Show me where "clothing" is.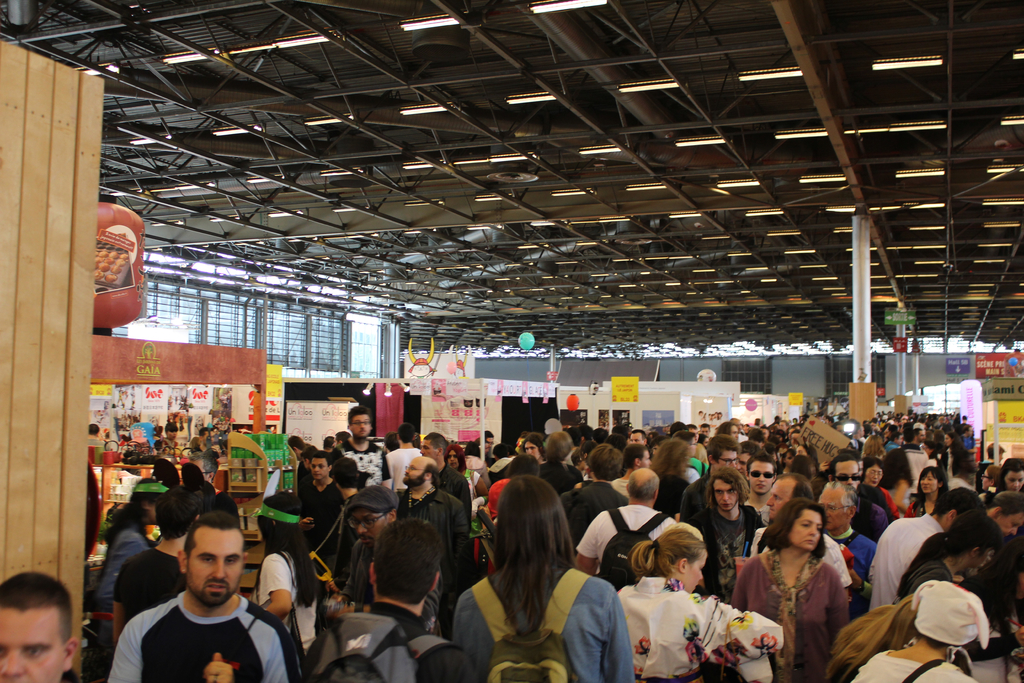
"clothing" is at detection(883, 474, 909, 511).
